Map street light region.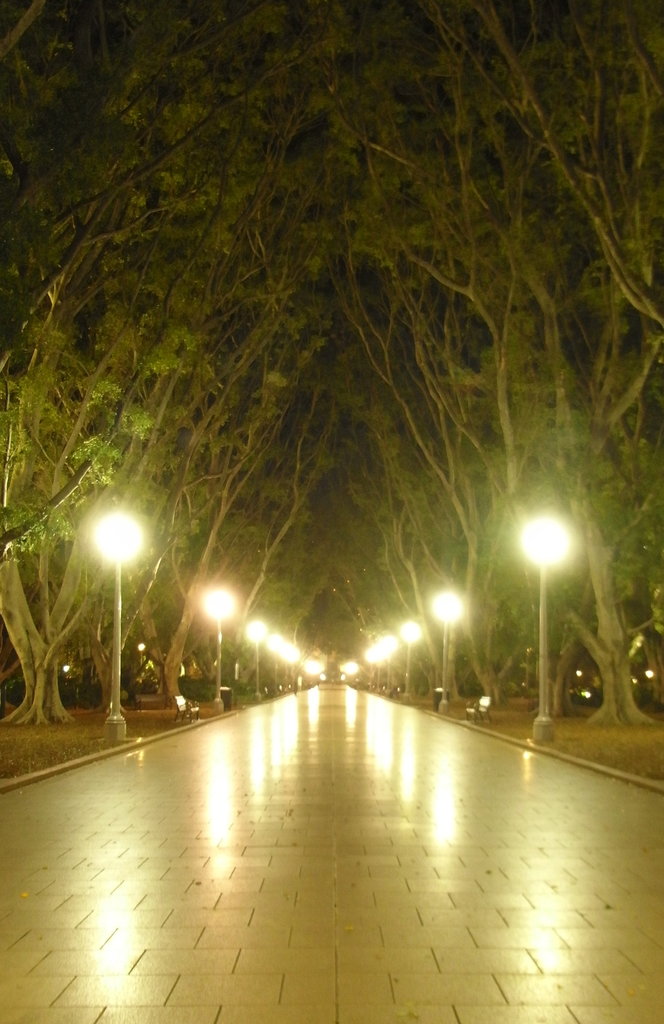
Mapped to [403, 612, 431, 706].
